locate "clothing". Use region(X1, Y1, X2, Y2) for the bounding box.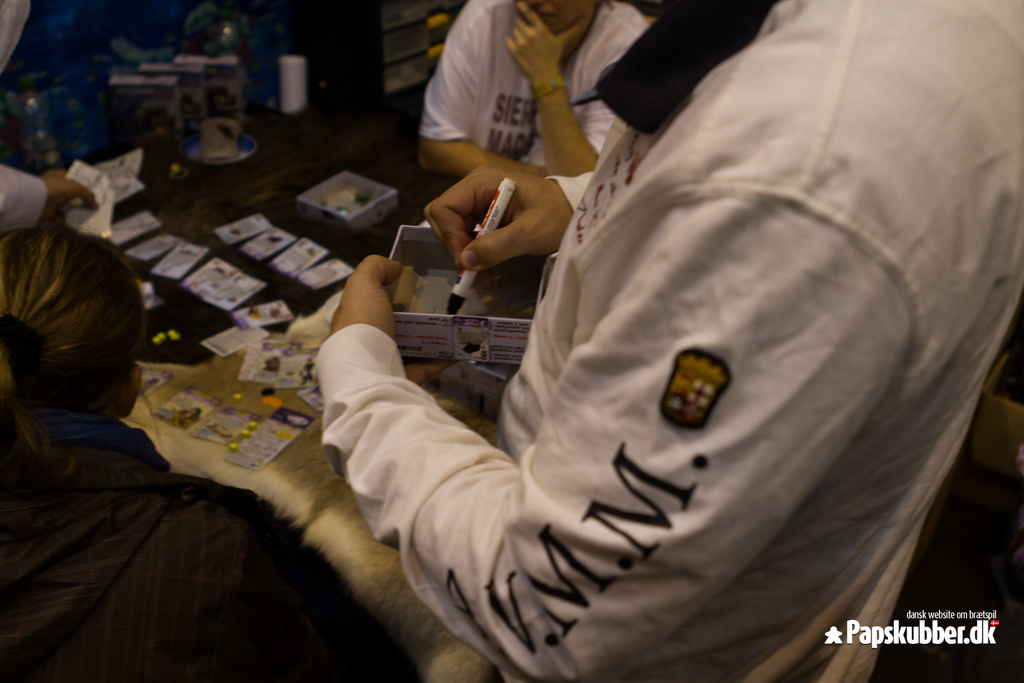
region(425, 1, 635, 171).
